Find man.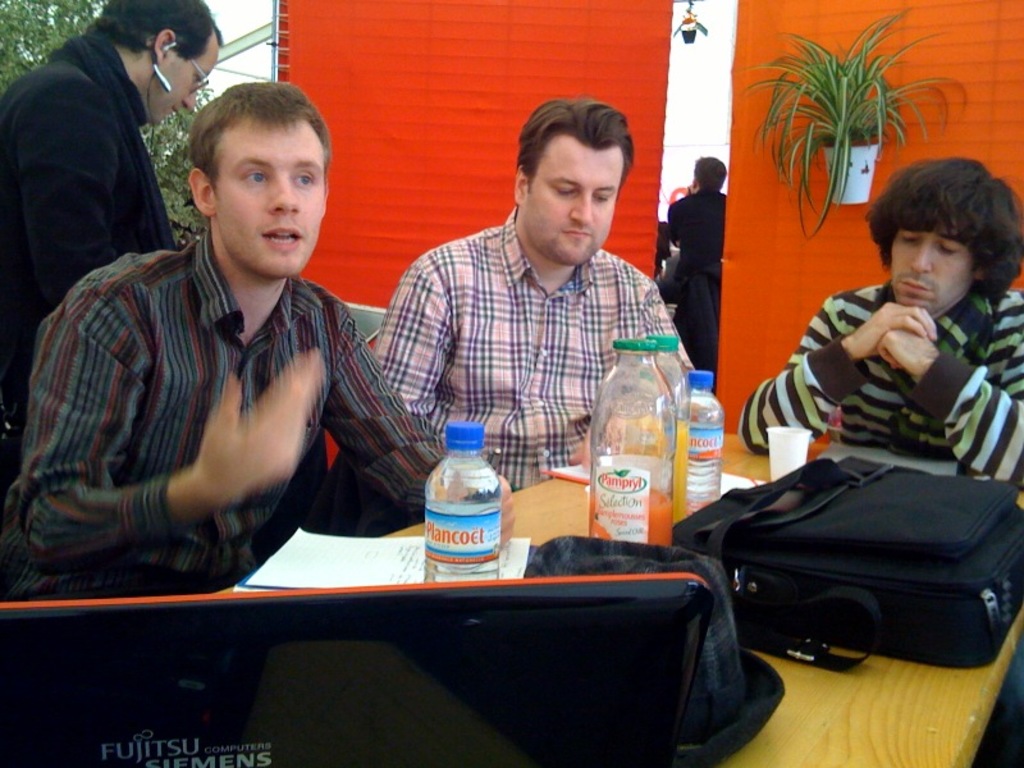
<region>662, 155, 733, 372</region>.
